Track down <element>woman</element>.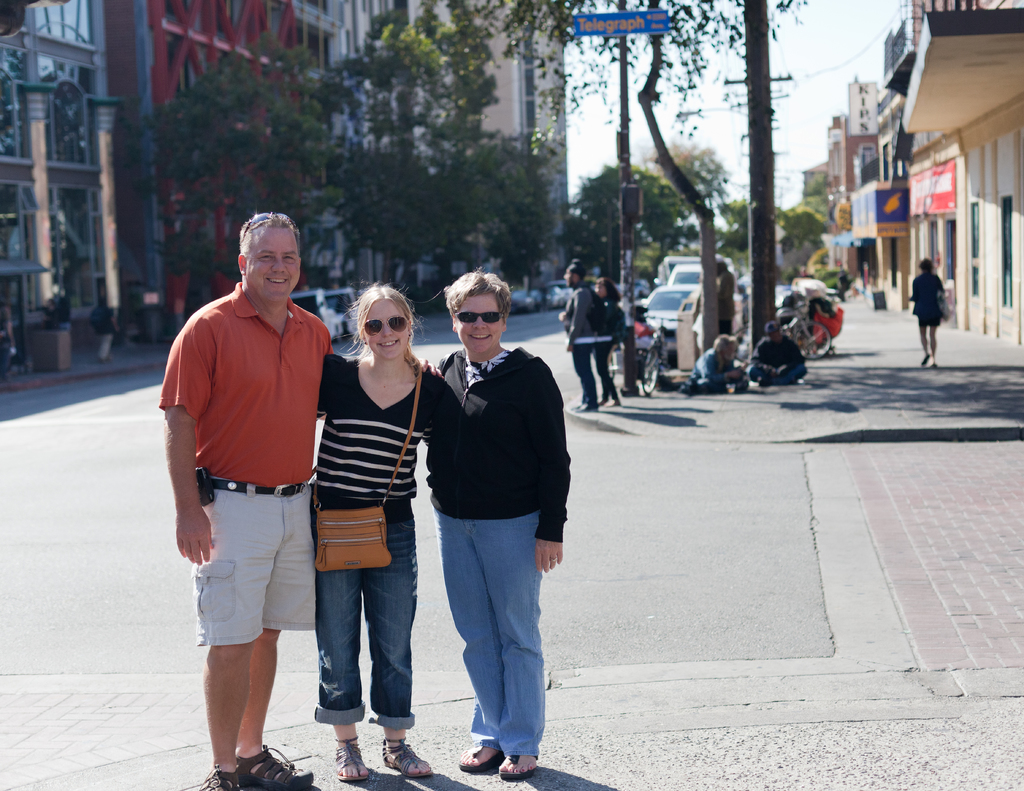
Tracked to region(906, 259, 947, 362).
